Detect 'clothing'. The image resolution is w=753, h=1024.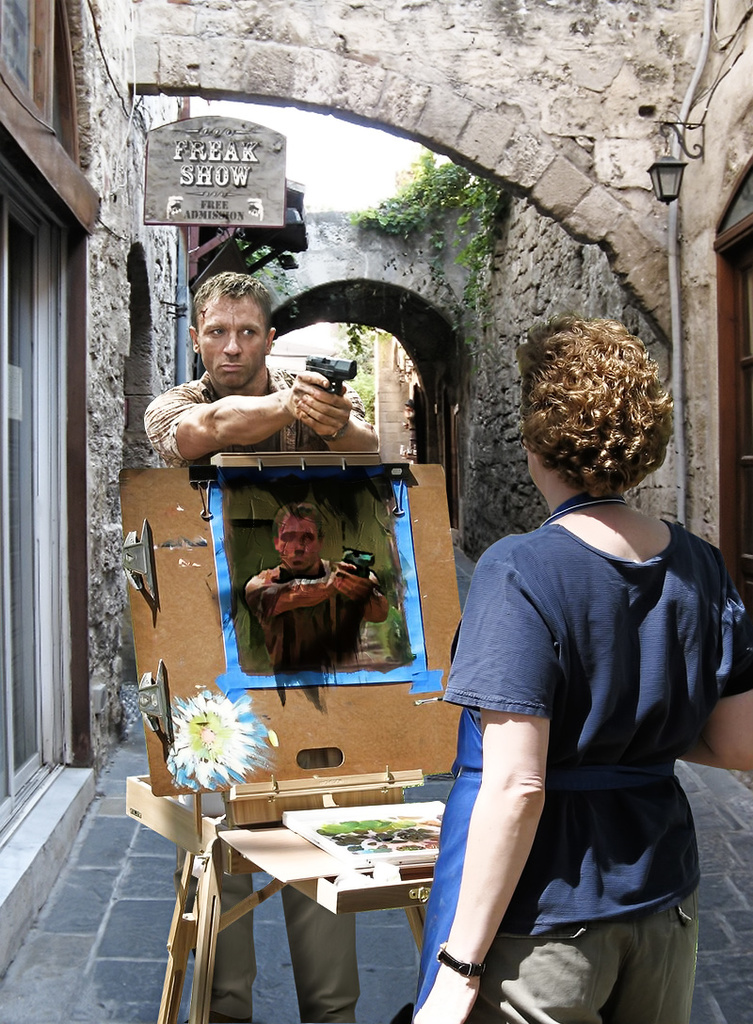
147,371,328,472.
